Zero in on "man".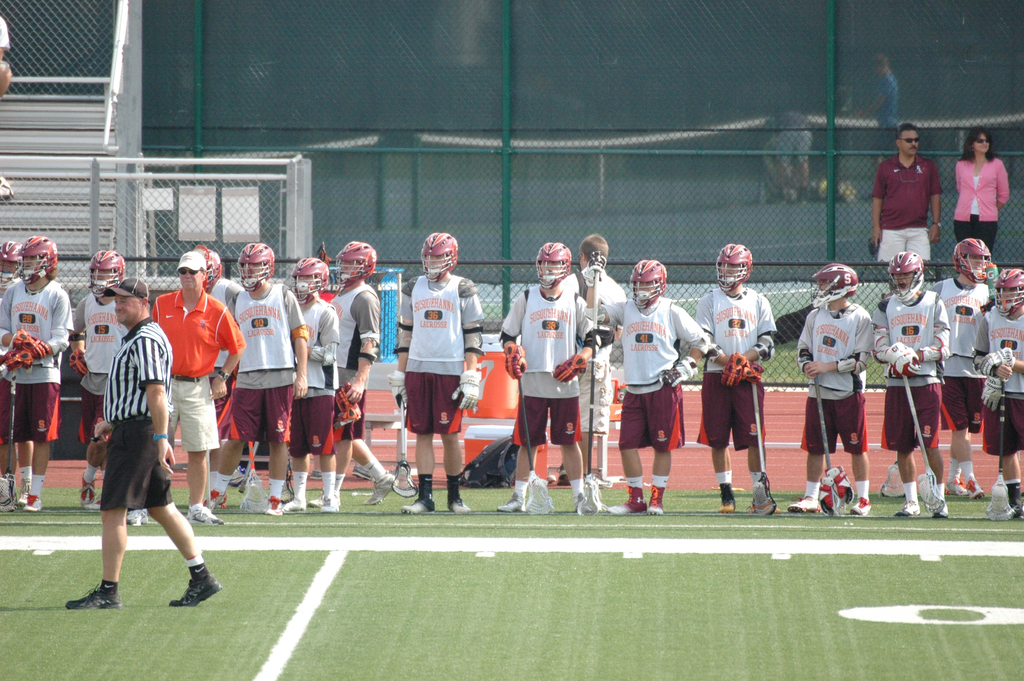
Zeroed in: l=0, t=231, r=76, b=513.
